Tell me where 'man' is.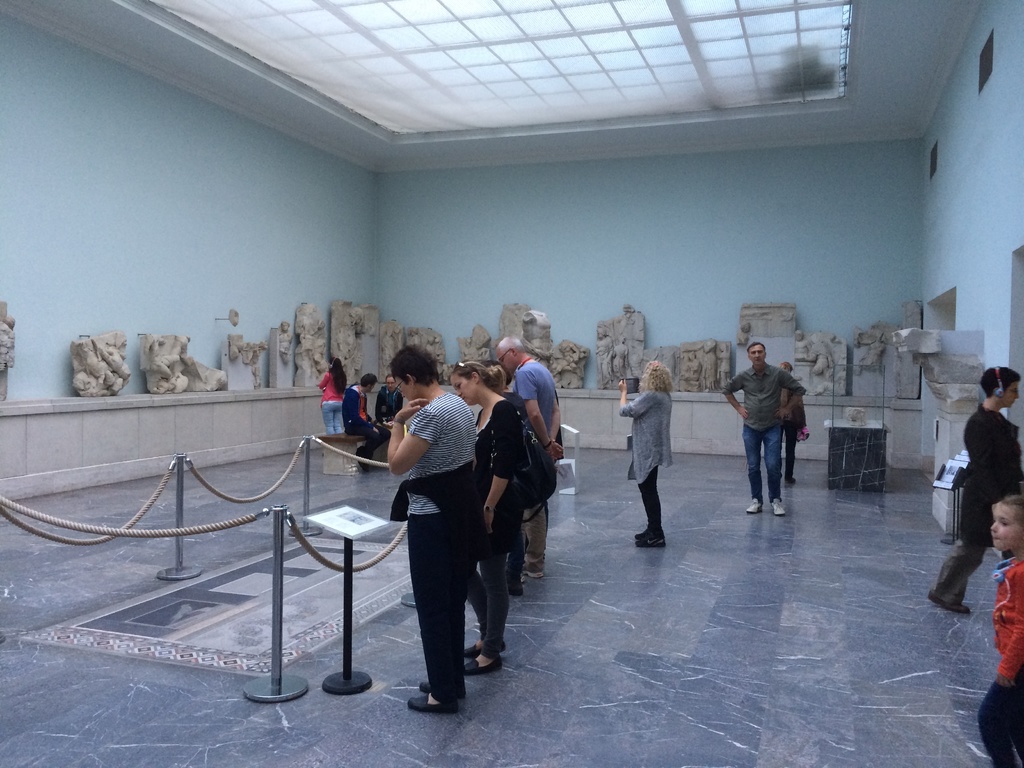
'man' is at x1=341, y1=373, x2=392, y2=477.
